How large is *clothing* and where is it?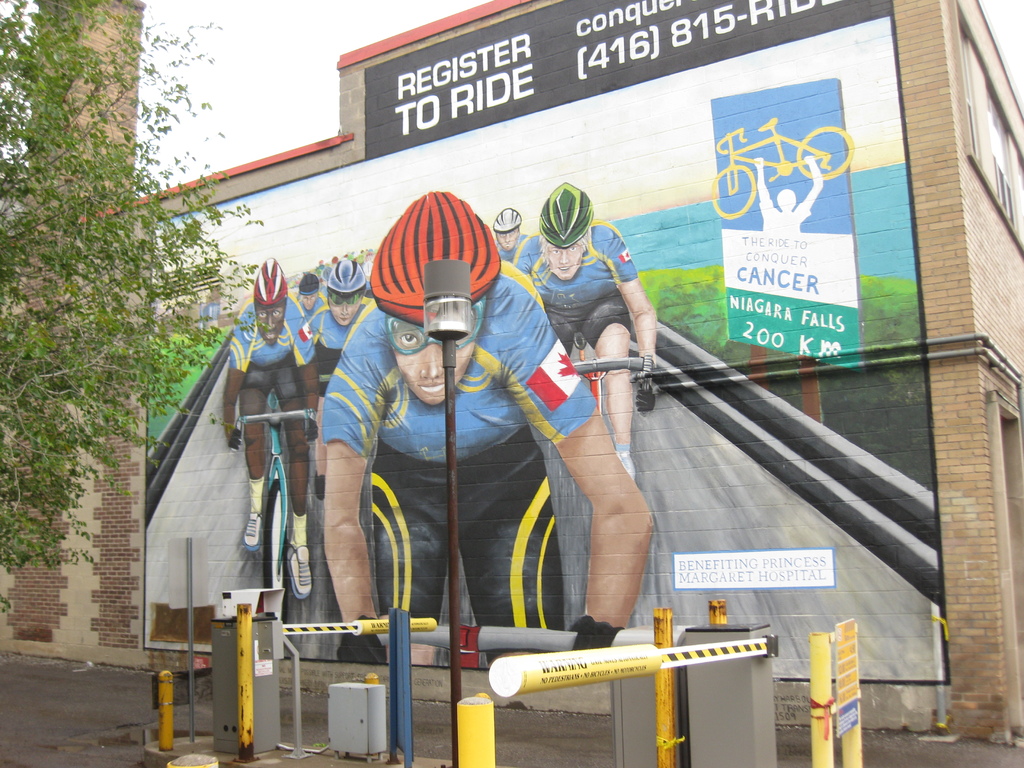
Bounding box: 309,254,379,399.
